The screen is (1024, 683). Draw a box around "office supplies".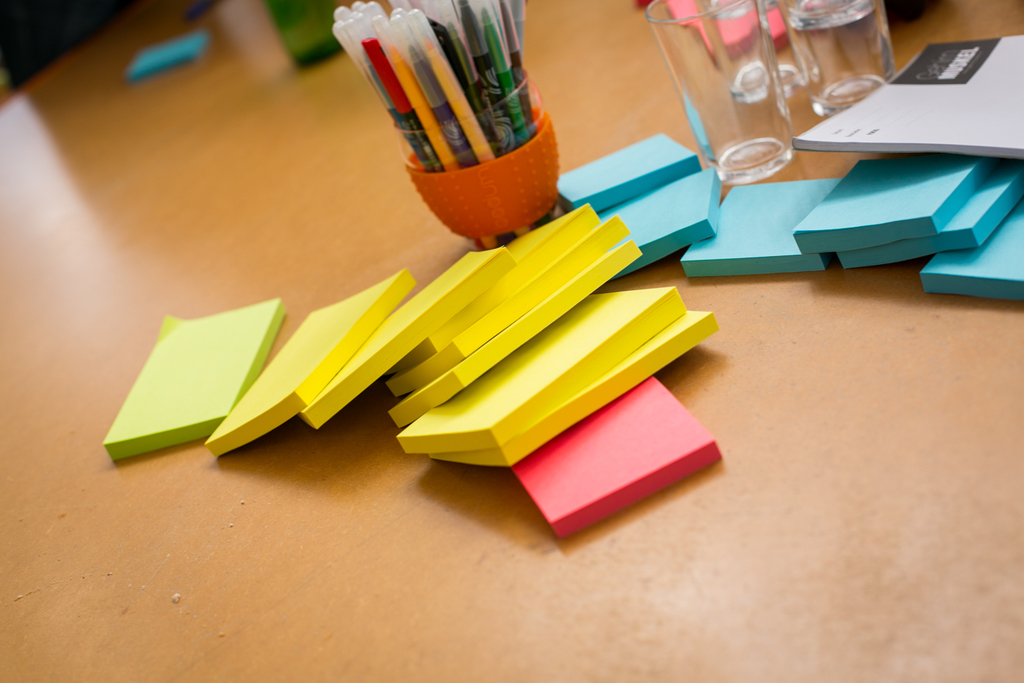
<bbox>563, 134, 696, 210</bbox>.
